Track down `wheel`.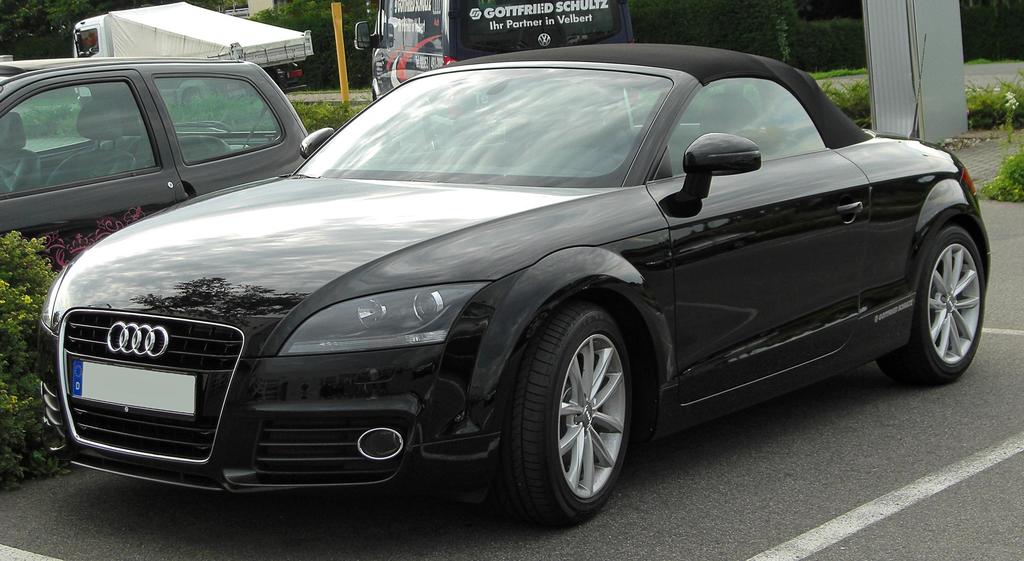
Tracked to l=477, t=297, r=636, b=532.
